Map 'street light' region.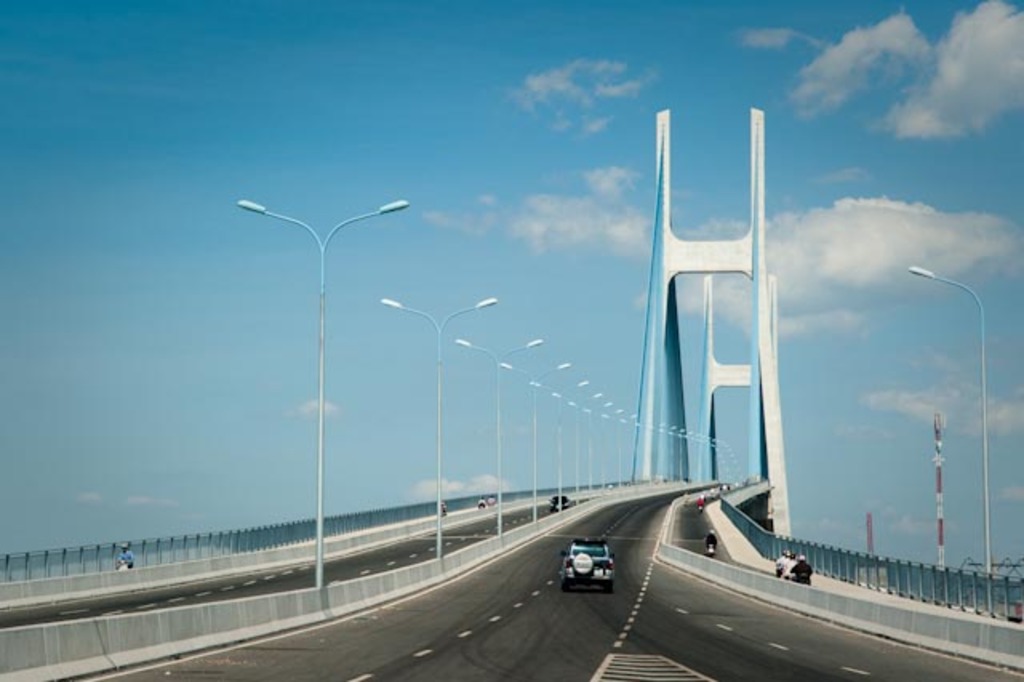
Mapped to (904, 261, 990, 613).
